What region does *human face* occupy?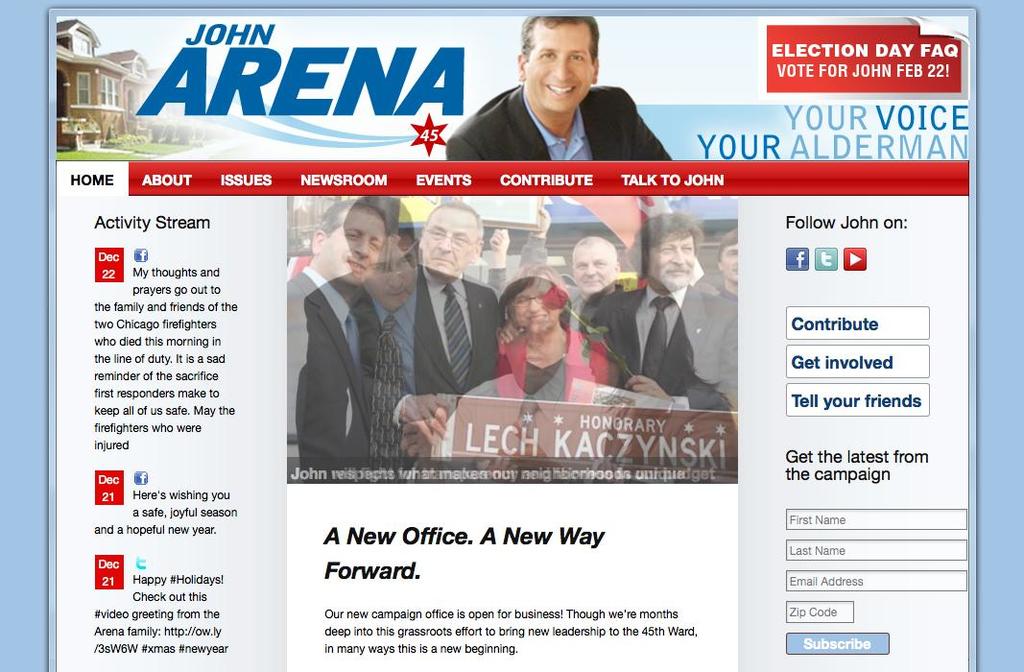
pyautogui.locateOnScreen(333, 216, 393, 283).
